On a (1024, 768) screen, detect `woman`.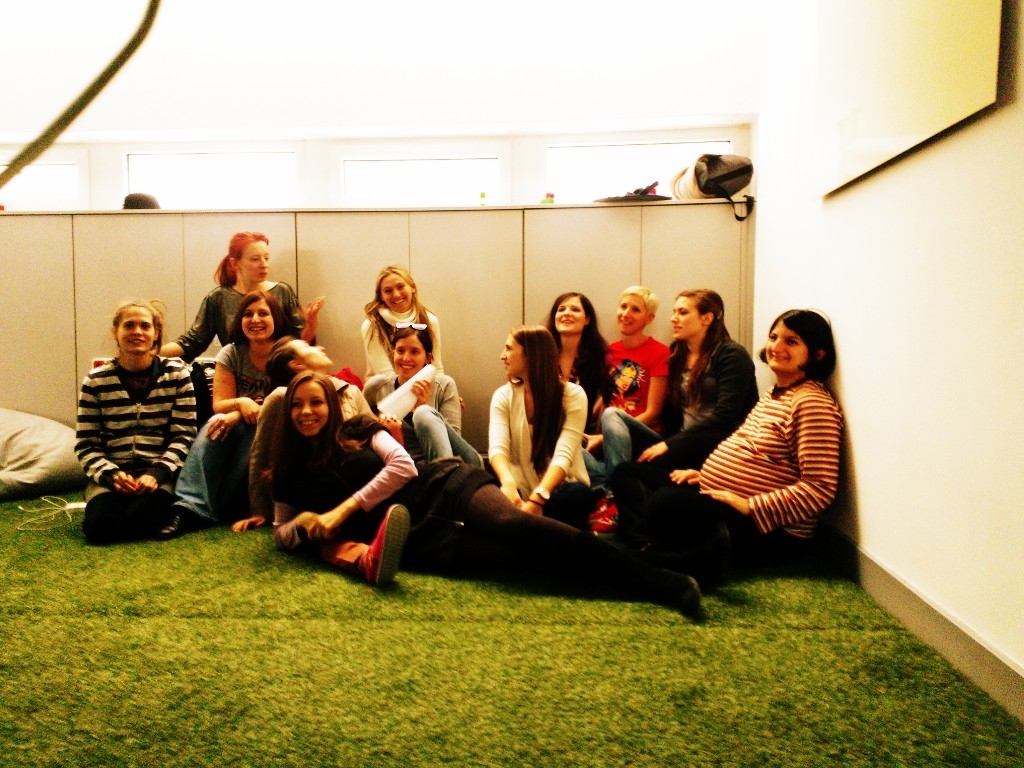
Rect(477, 315, 584, 532).
